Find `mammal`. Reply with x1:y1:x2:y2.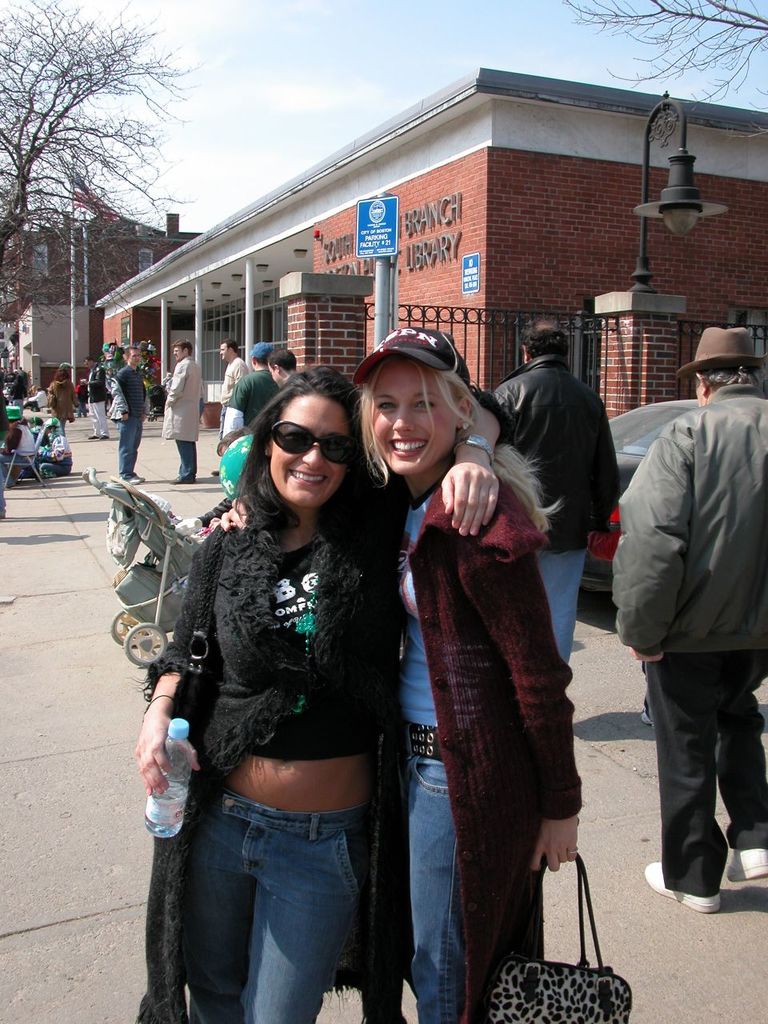
606:304:757:924.
